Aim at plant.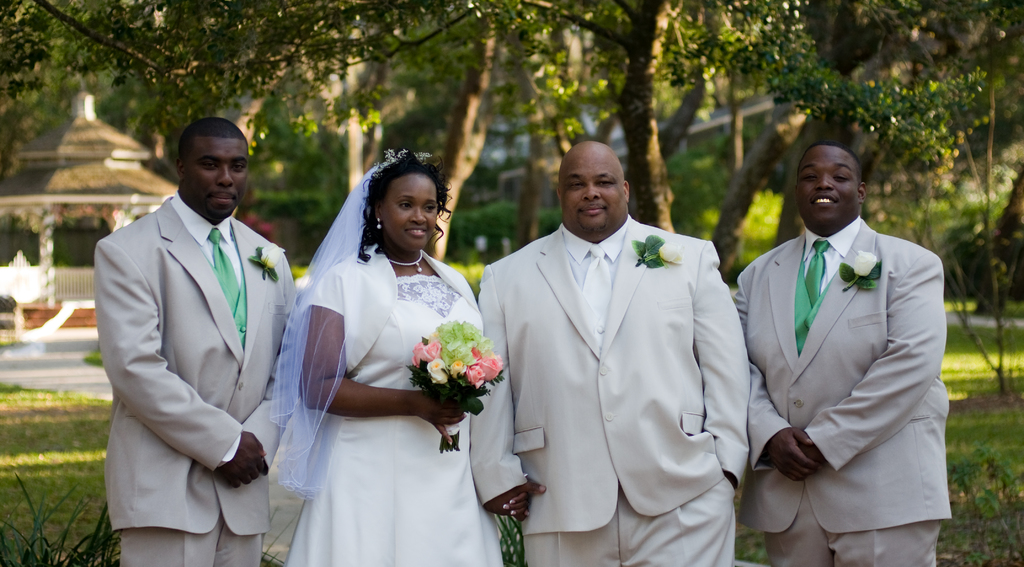
Aimed at (407,322,509,457).
